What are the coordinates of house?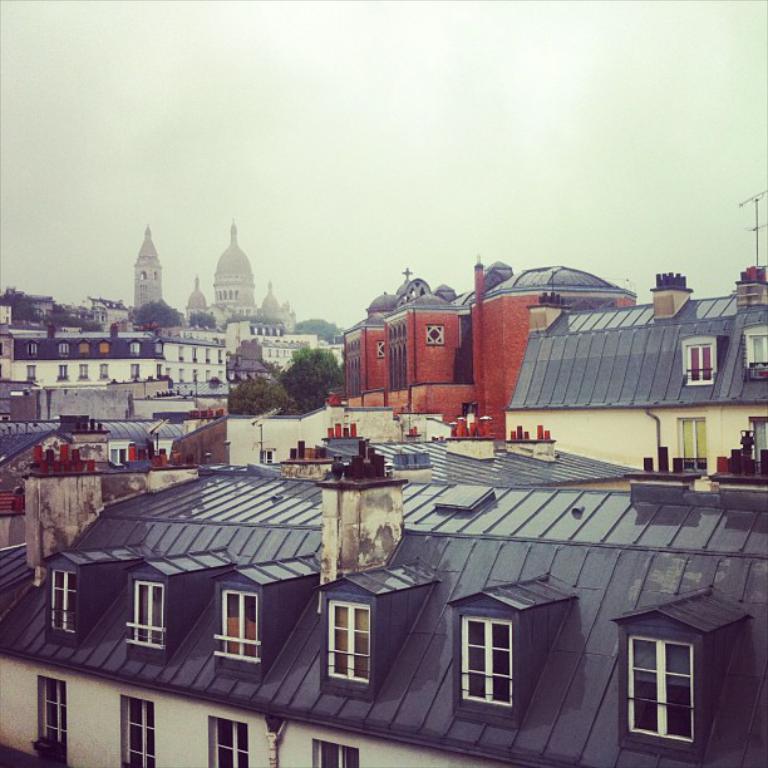
(x1=394, y1=256, x2=502, y2=435).
